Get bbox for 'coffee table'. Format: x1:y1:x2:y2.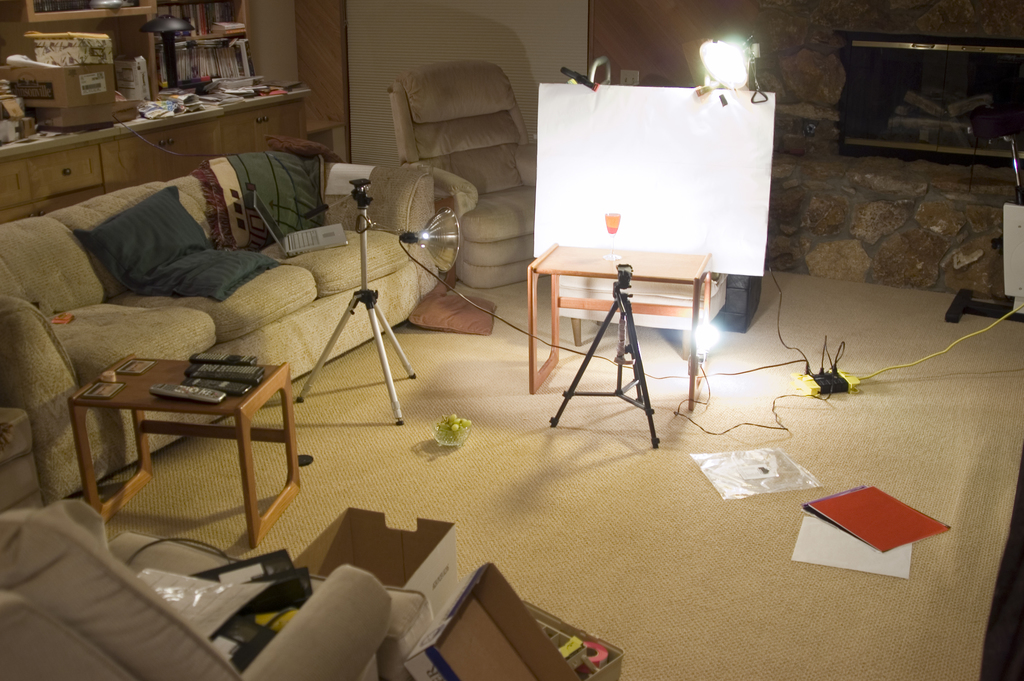
525:244:714:393.
